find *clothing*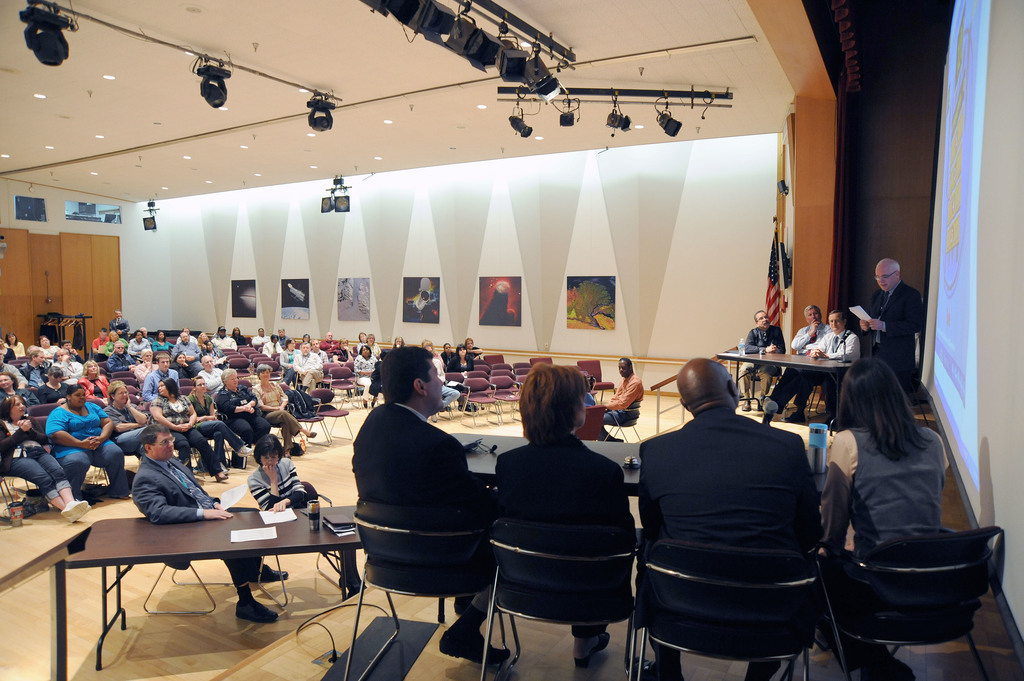
<box>0,414,75,511</box>
